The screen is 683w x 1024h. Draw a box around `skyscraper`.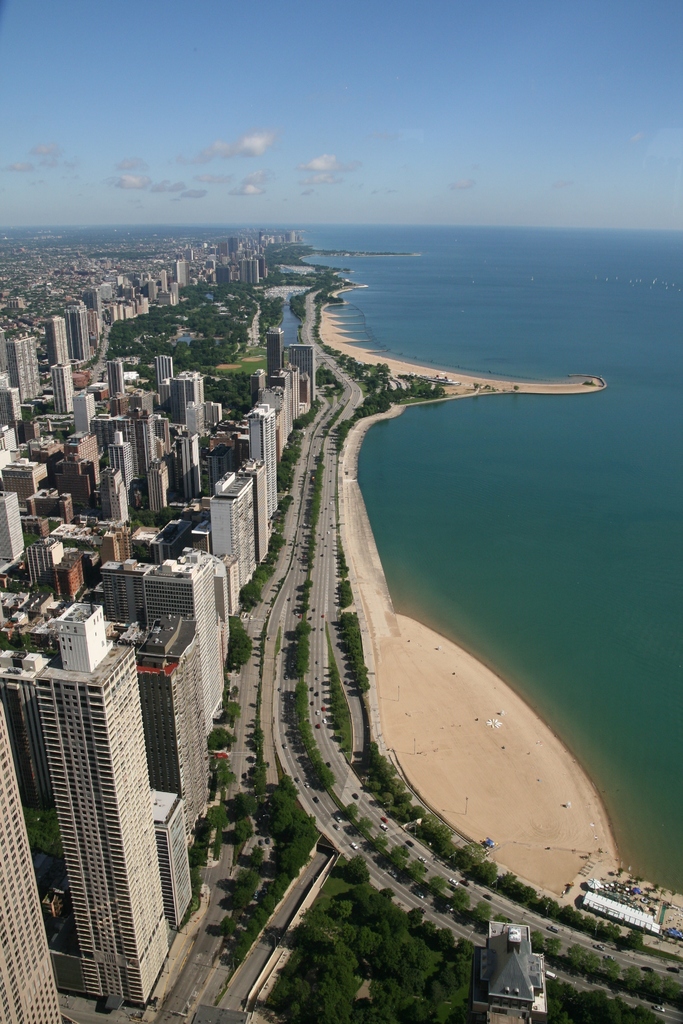
x1=0 y1=310 x2=204 y2=510.
